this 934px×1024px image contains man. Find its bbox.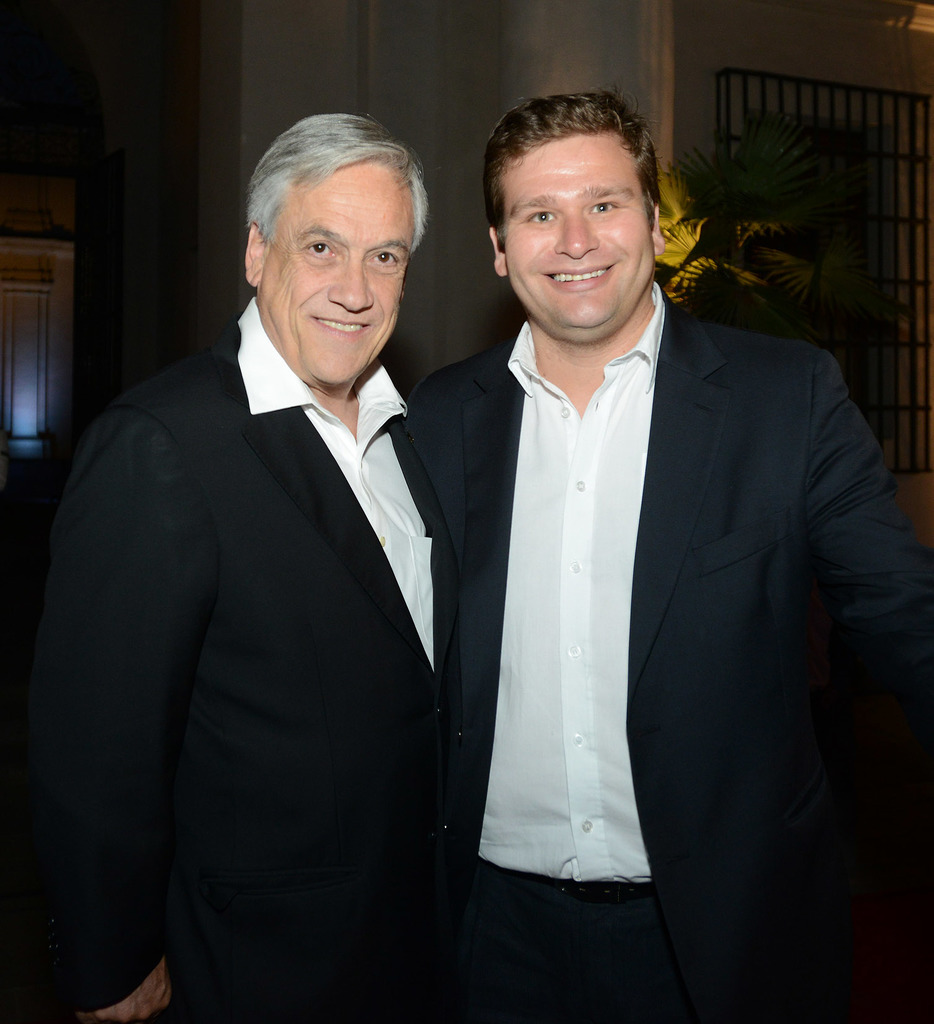
bbox=[7, 118, 458, 1023].
